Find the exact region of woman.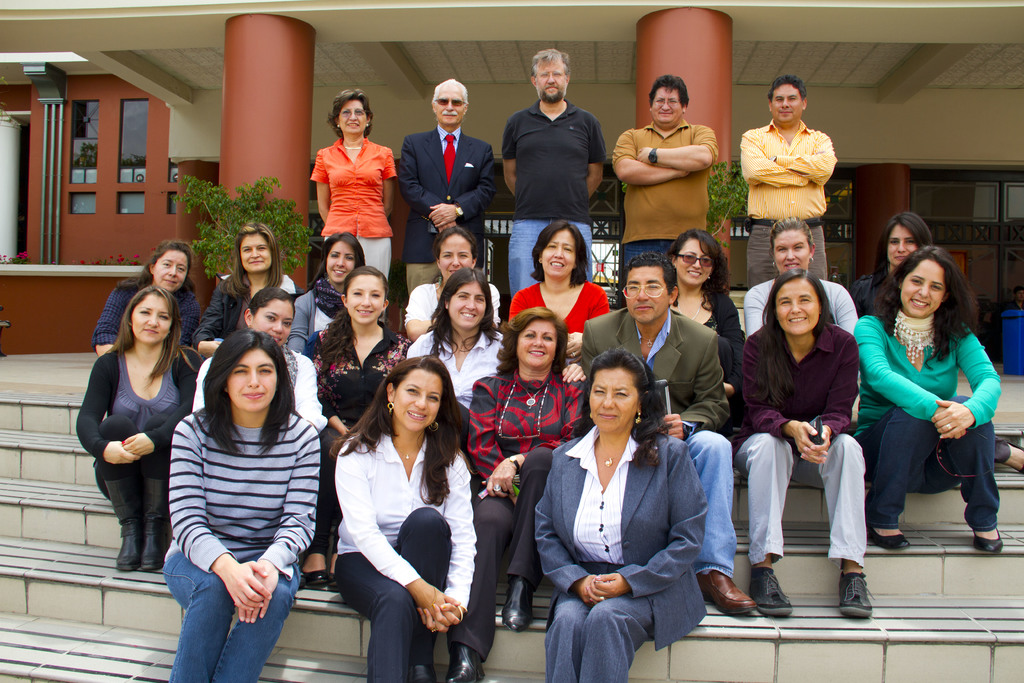
Exact region: (left=449, top=300, right=591, bottom=682).
